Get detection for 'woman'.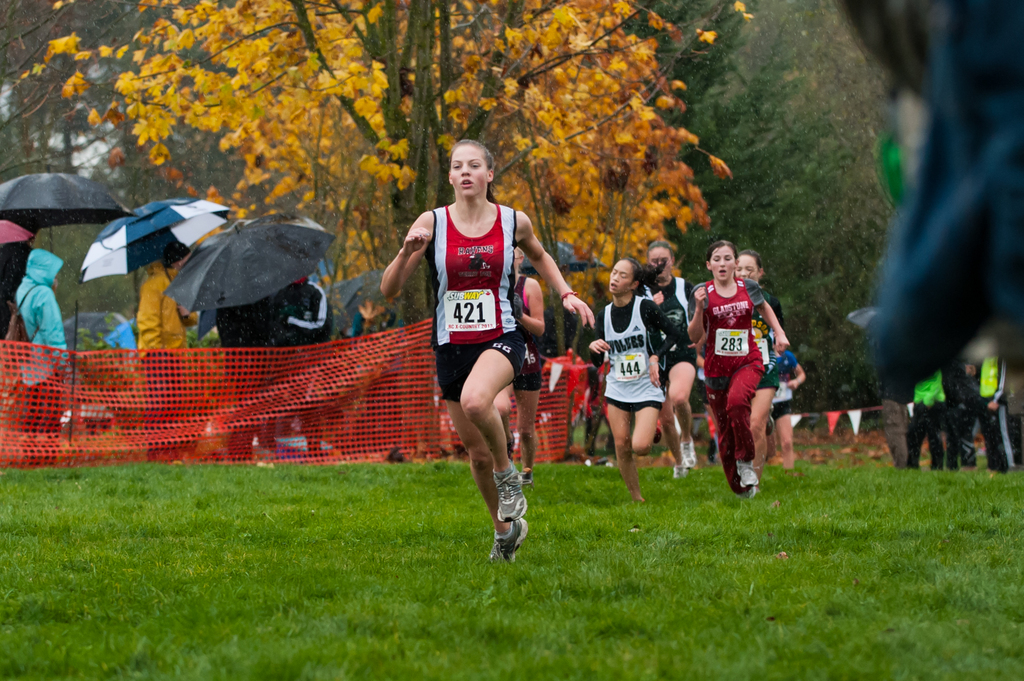
Detection: (x1=588, y1=257, x2=681, y2=503).
